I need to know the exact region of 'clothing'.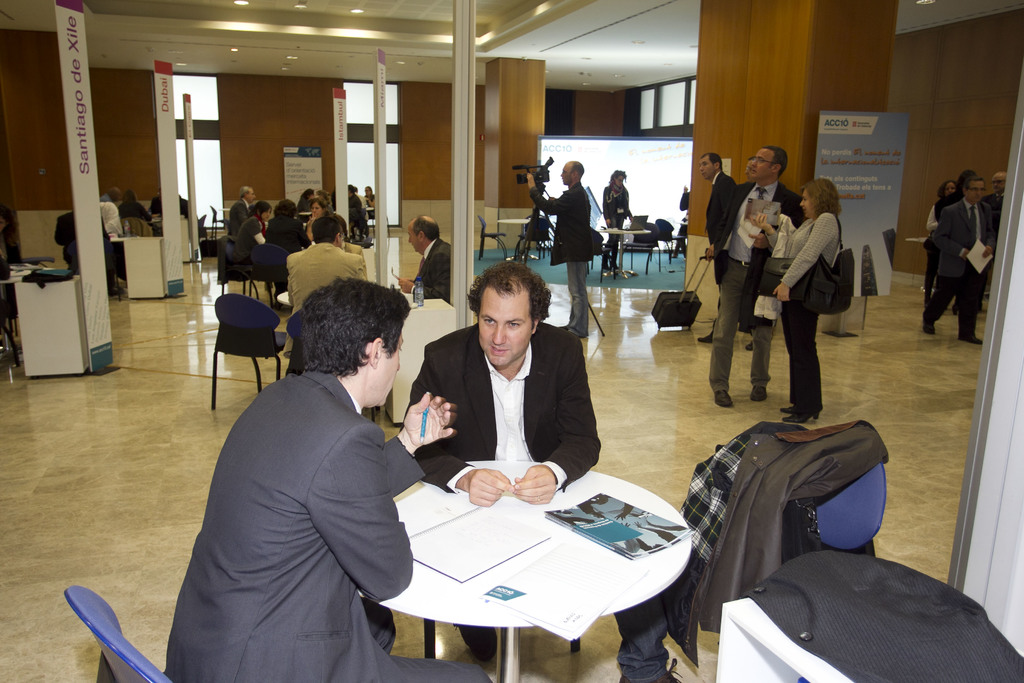
Region: box=[396, 313, 673, 682].
